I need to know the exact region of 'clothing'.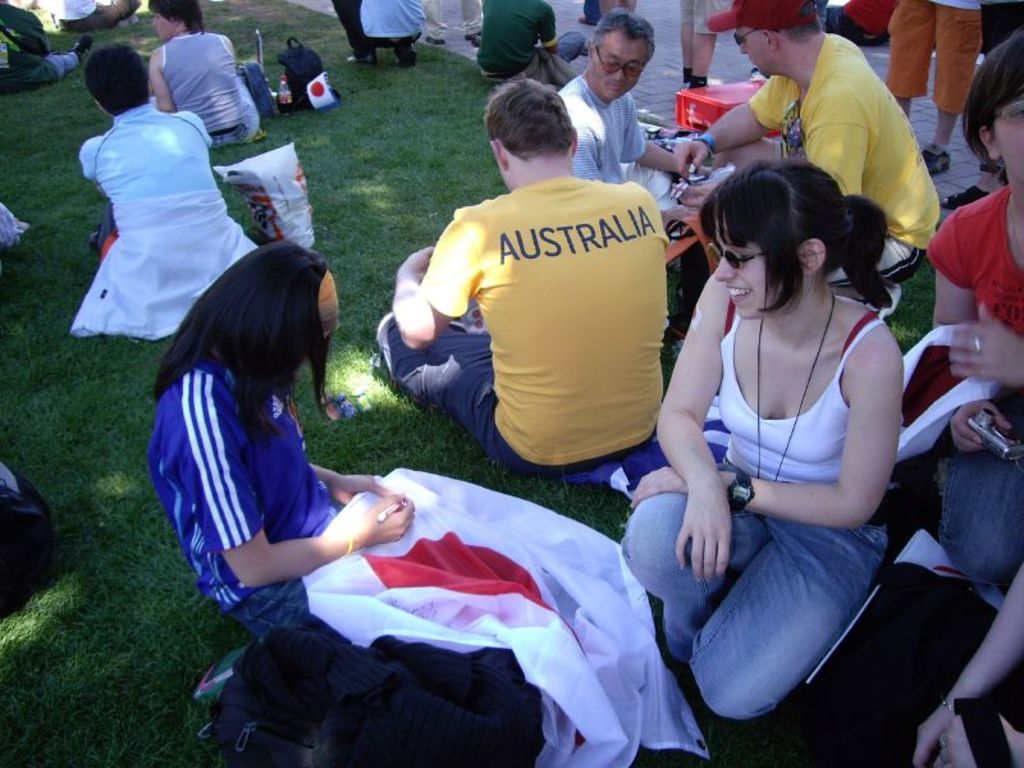
Region: left=467, top=0, right=552, bottom=93.
